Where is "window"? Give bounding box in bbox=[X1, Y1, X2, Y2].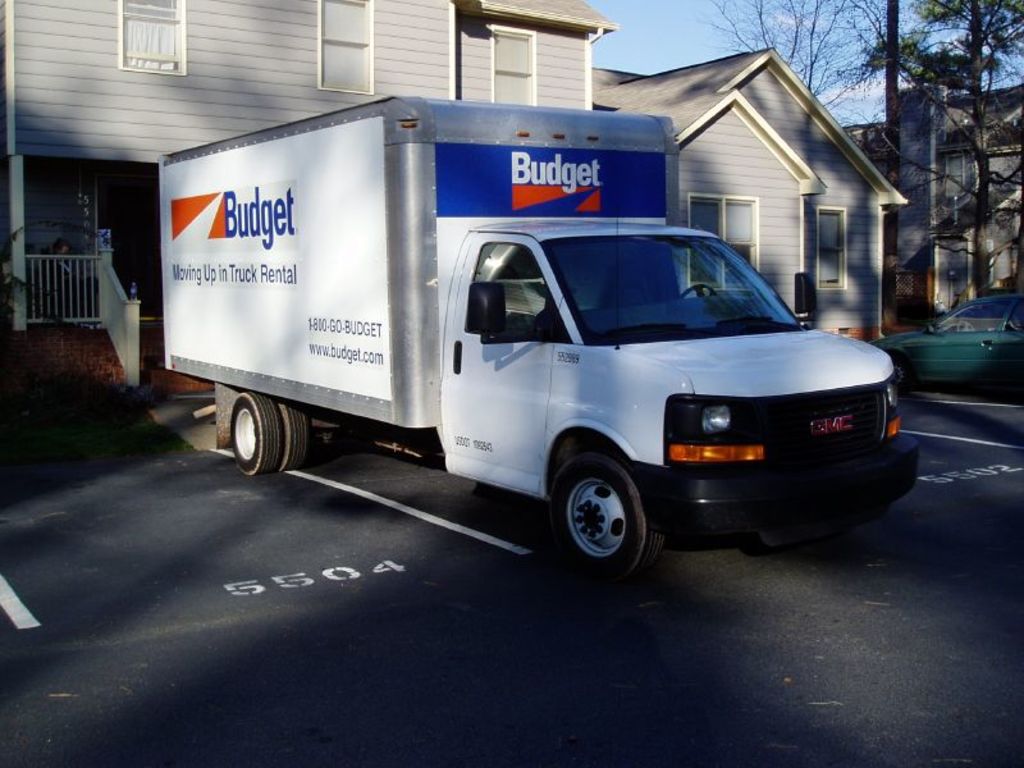
bbox=[317, 0, 371, 92].
